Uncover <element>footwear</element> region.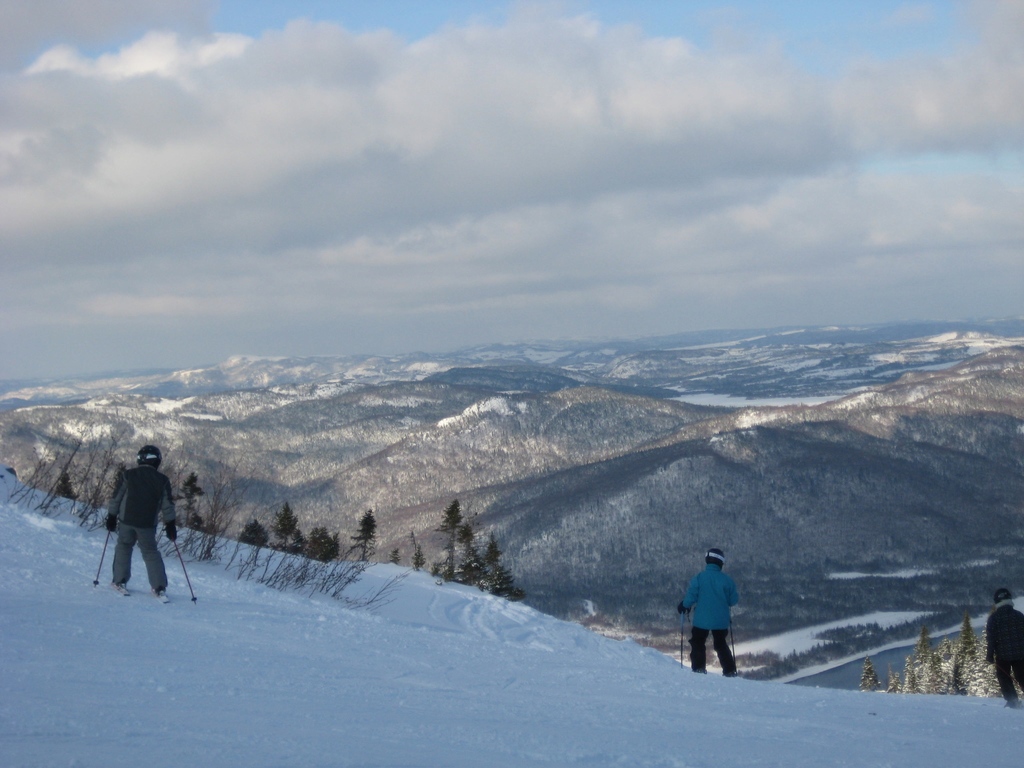
Uncovered: {"left": 723, "top": 670, "right": 737, "bottom": 678}.
